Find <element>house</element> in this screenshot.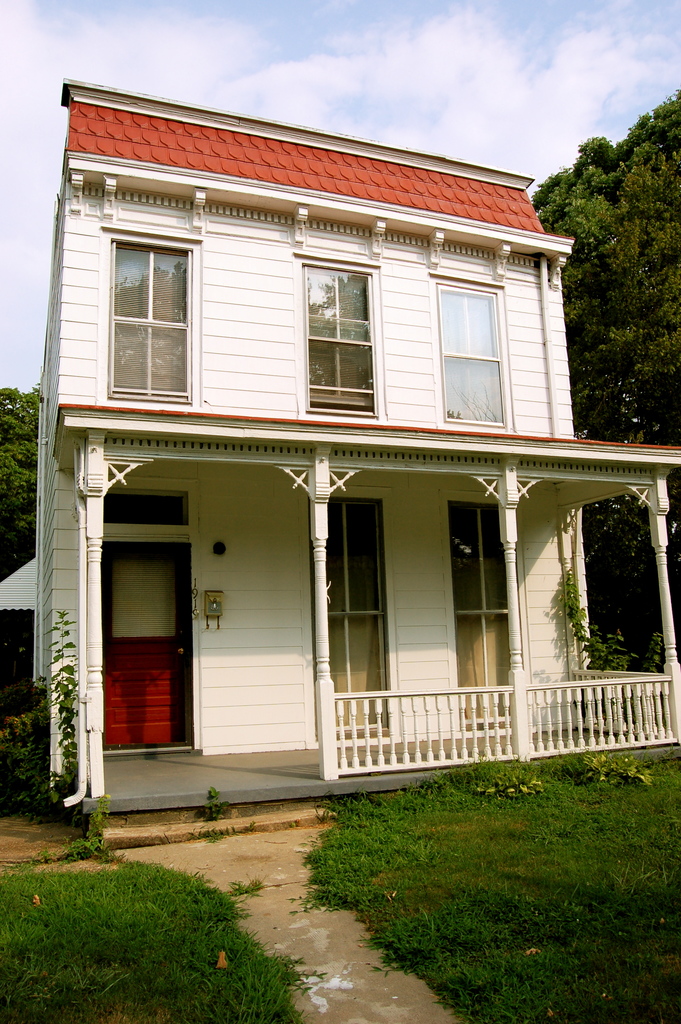
The bounding box for <element>house</element> is 35/77/680/842.
